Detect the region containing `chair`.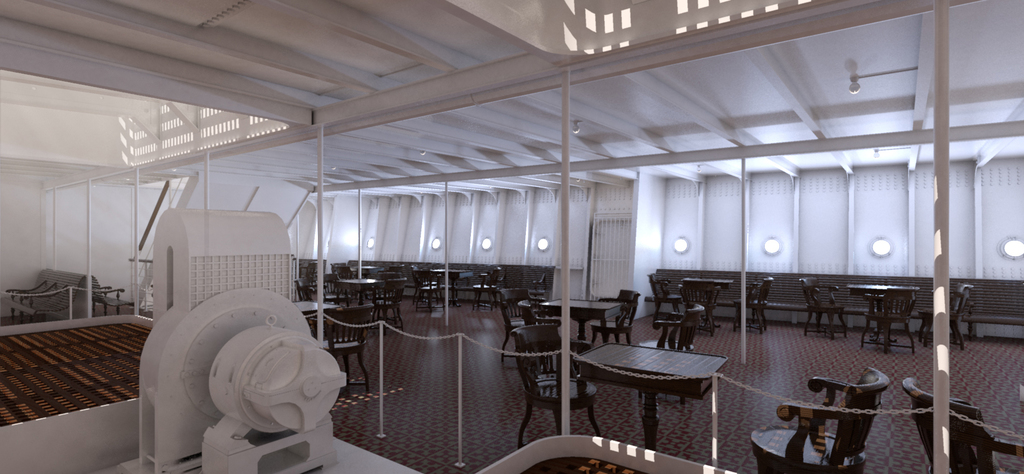
(left=653, top=303, right=705, bottom=348).
